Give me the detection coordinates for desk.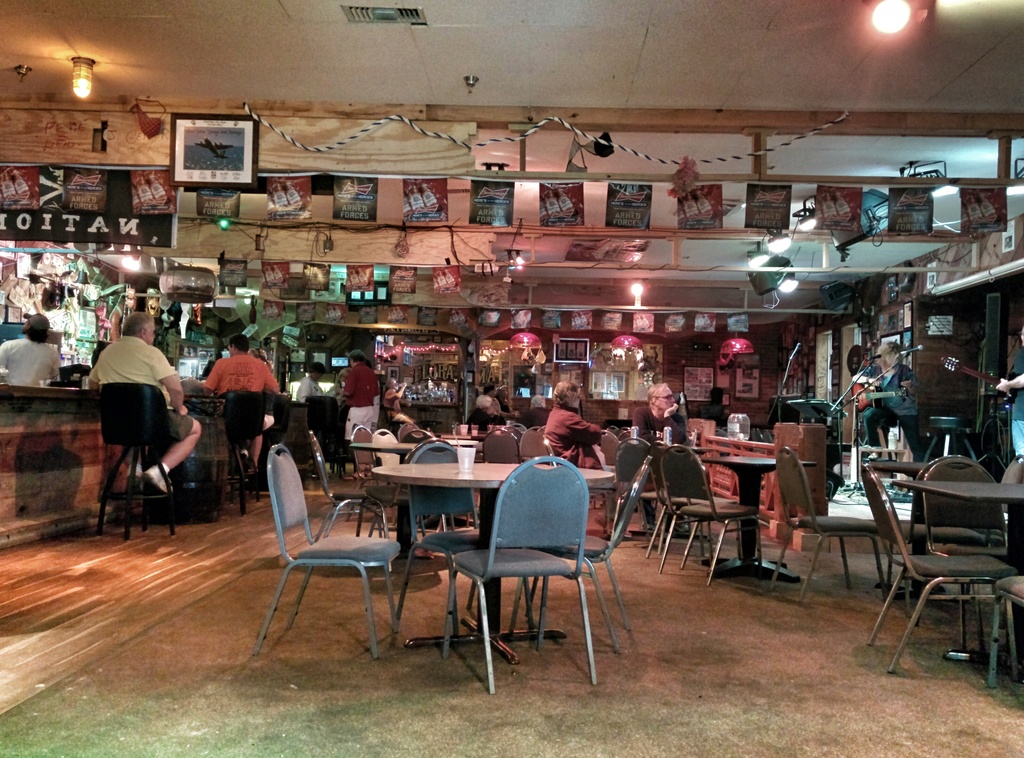
343 459 650 685.
